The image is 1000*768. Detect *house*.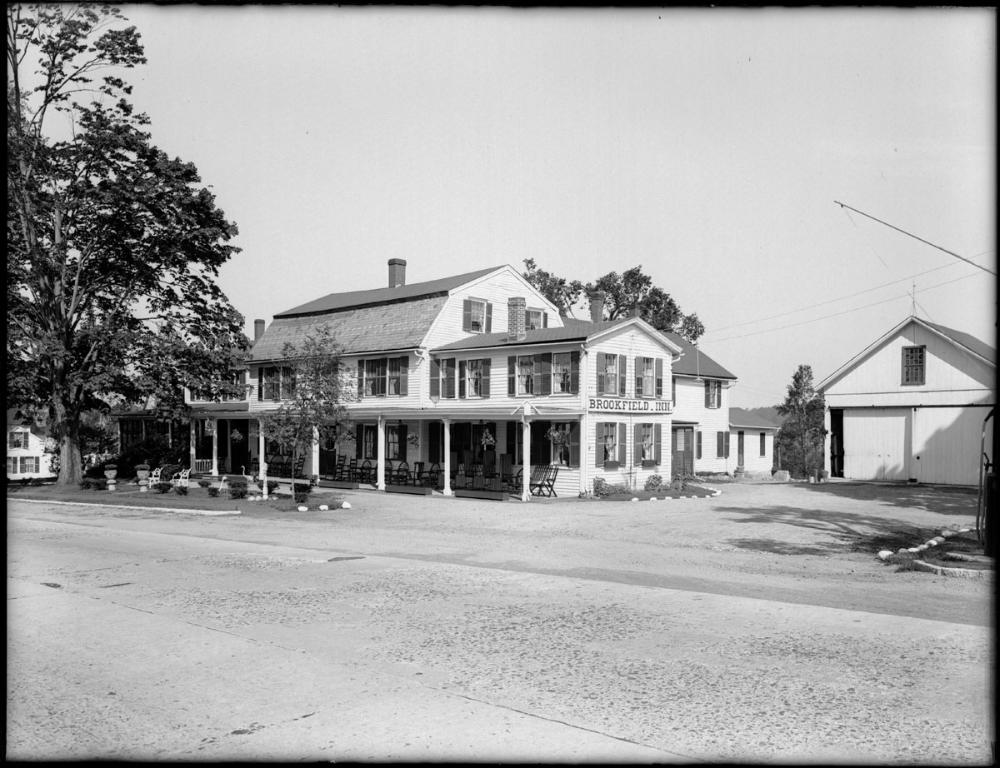
Detection: <region>761, 391, 807, 490</region>.
